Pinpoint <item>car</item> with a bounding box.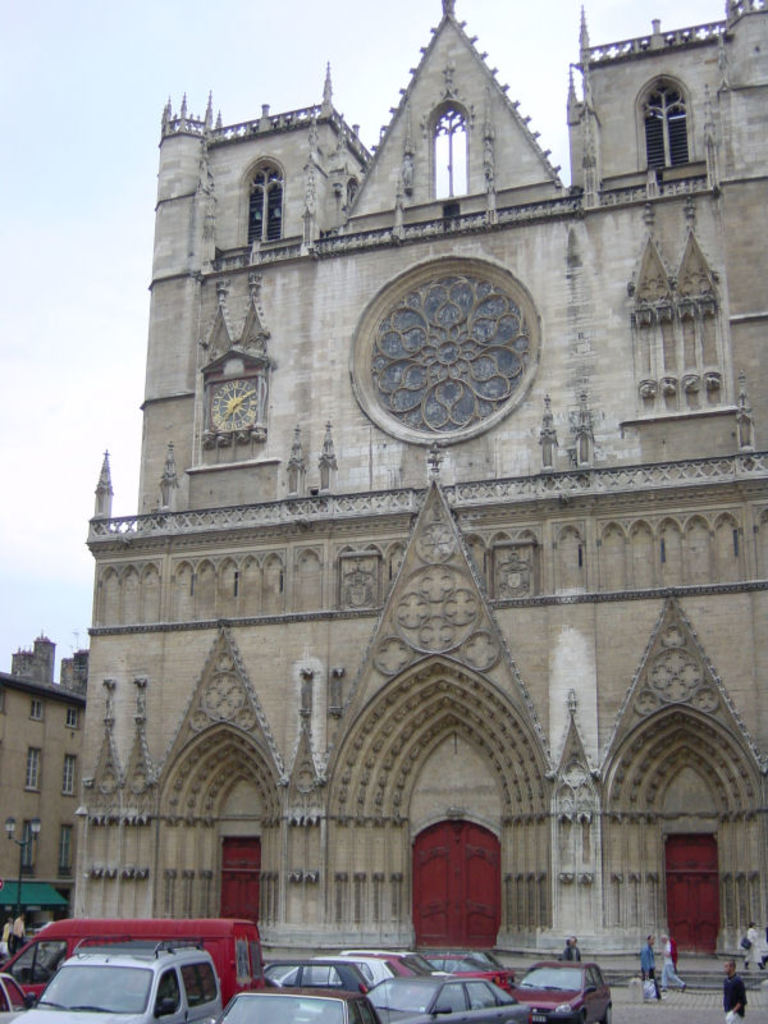
box(0, 973, 44, 1023).
